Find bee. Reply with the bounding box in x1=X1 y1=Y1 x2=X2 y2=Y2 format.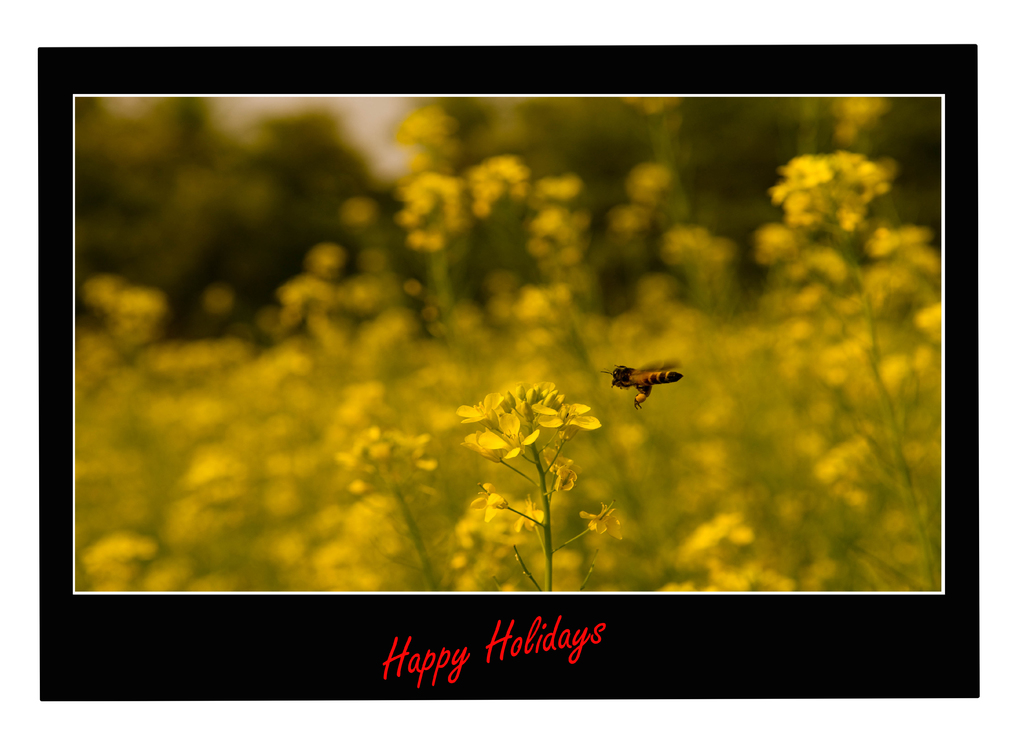
x1=591 y1=353 x2=687 y2=417.
